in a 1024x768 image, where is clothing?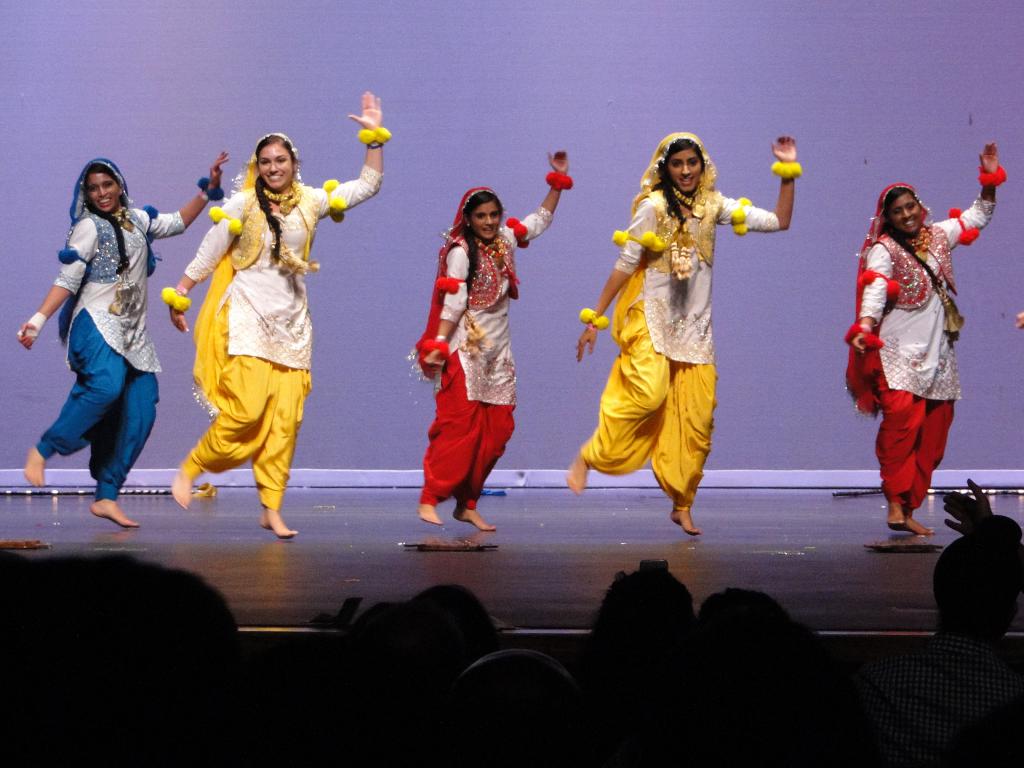
<box>31,158,192,504</box>.
